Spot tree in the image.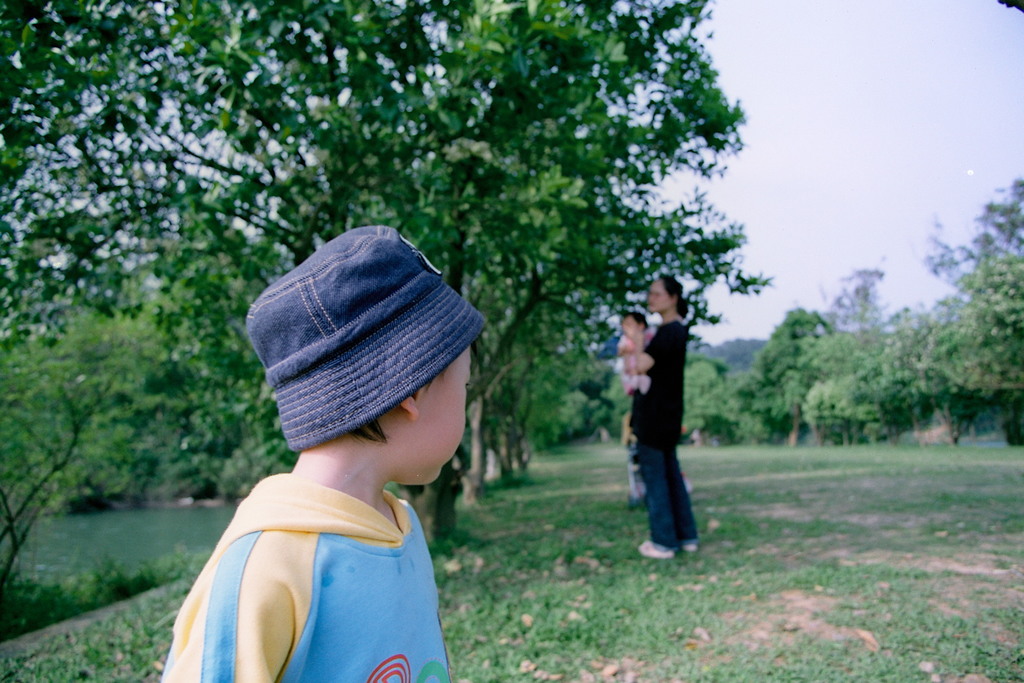
tree found at [179,0,855,590].
